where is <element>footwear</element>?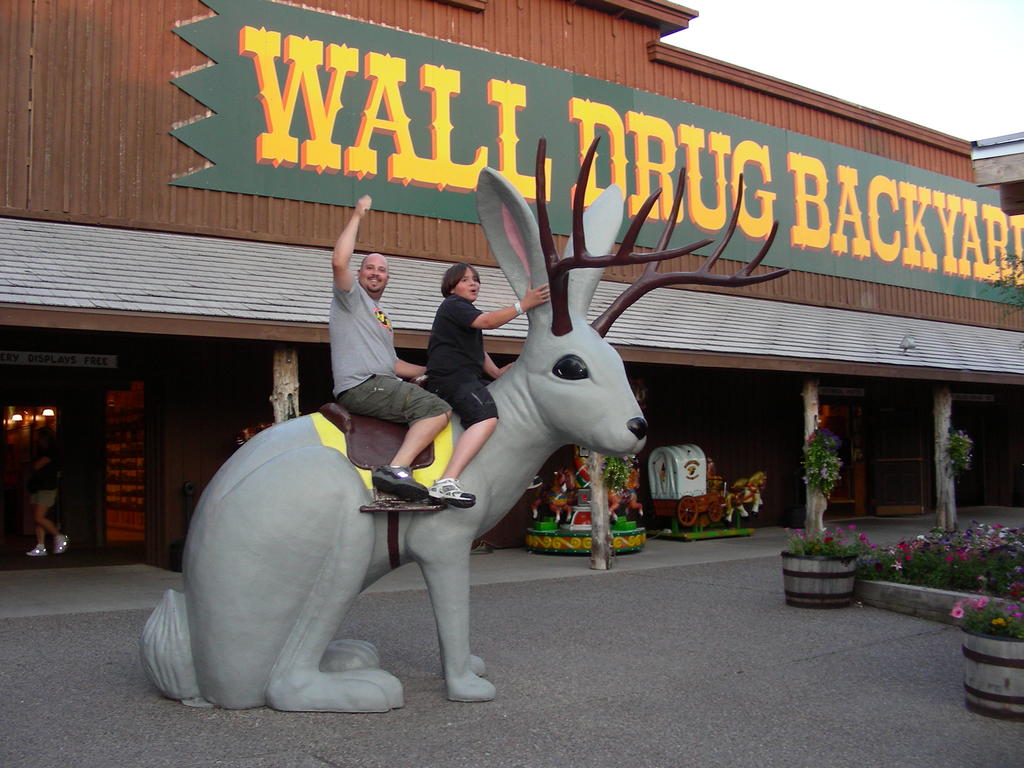
region(373, 465, 422, 503).
